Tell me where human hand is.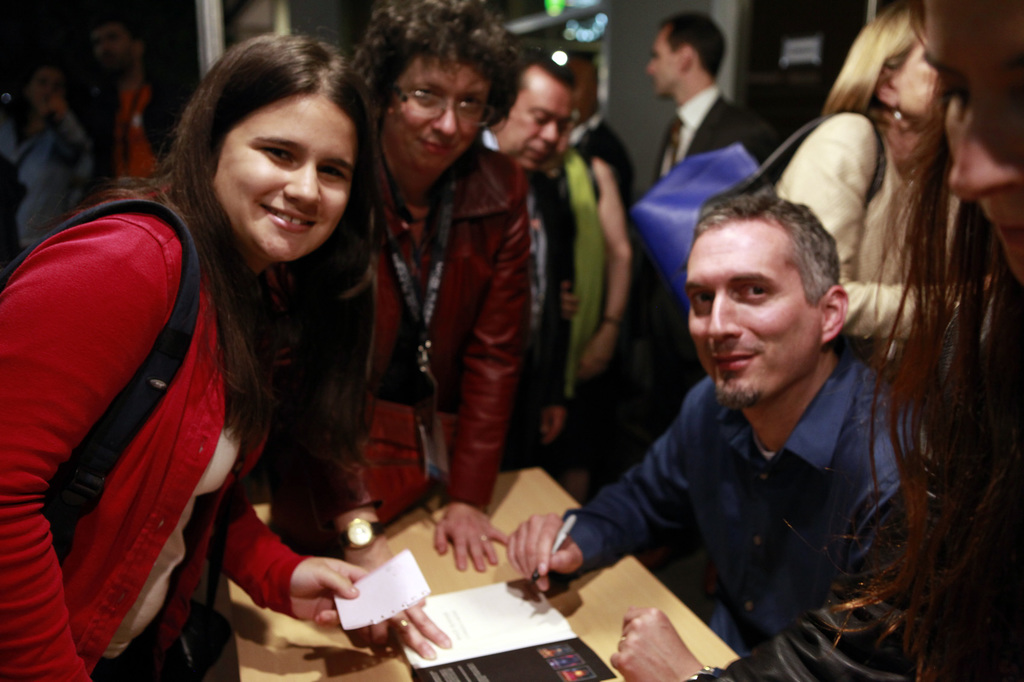
human hand is at (x1=577, y1=331, x2=618, y2=384).
